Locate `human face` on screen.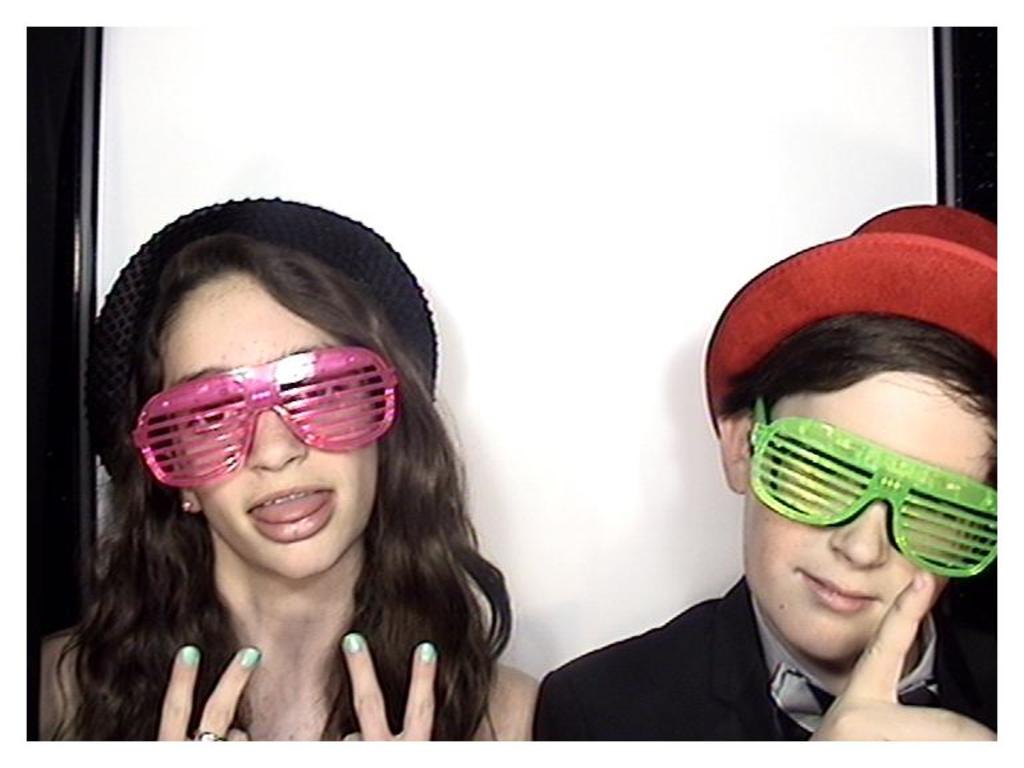
On screen at (x1=164, y1=272, x2=377, y2=573).
